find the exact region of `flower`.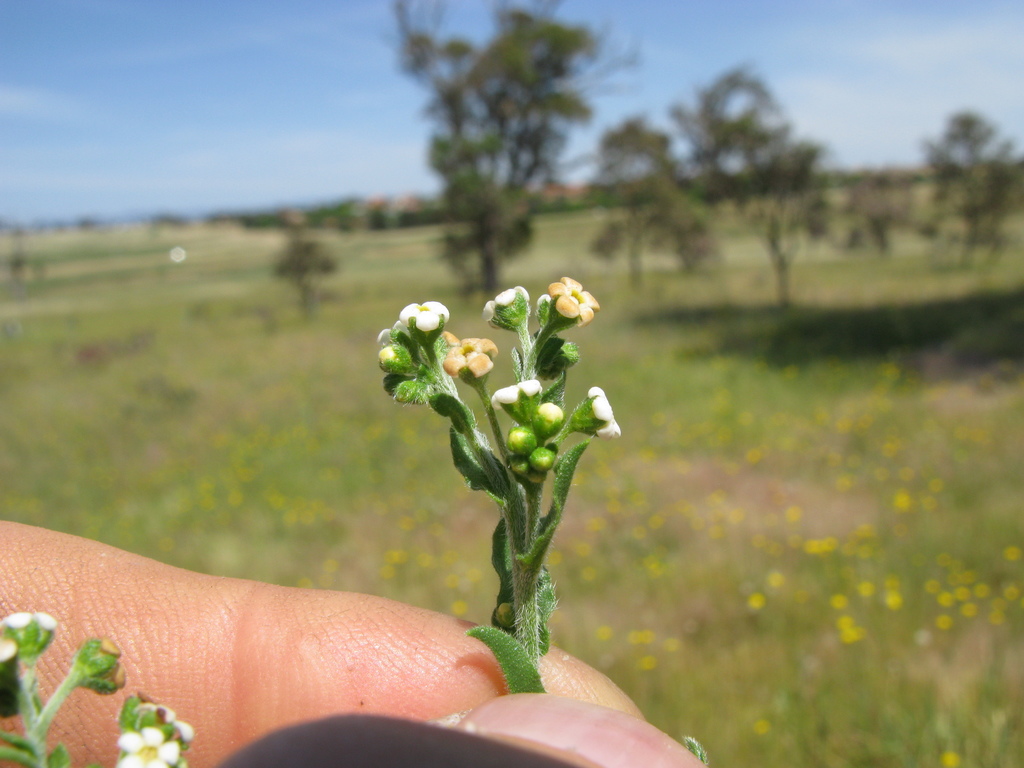
Exact region: [left=588, top=386, right=621, bottom=444].
